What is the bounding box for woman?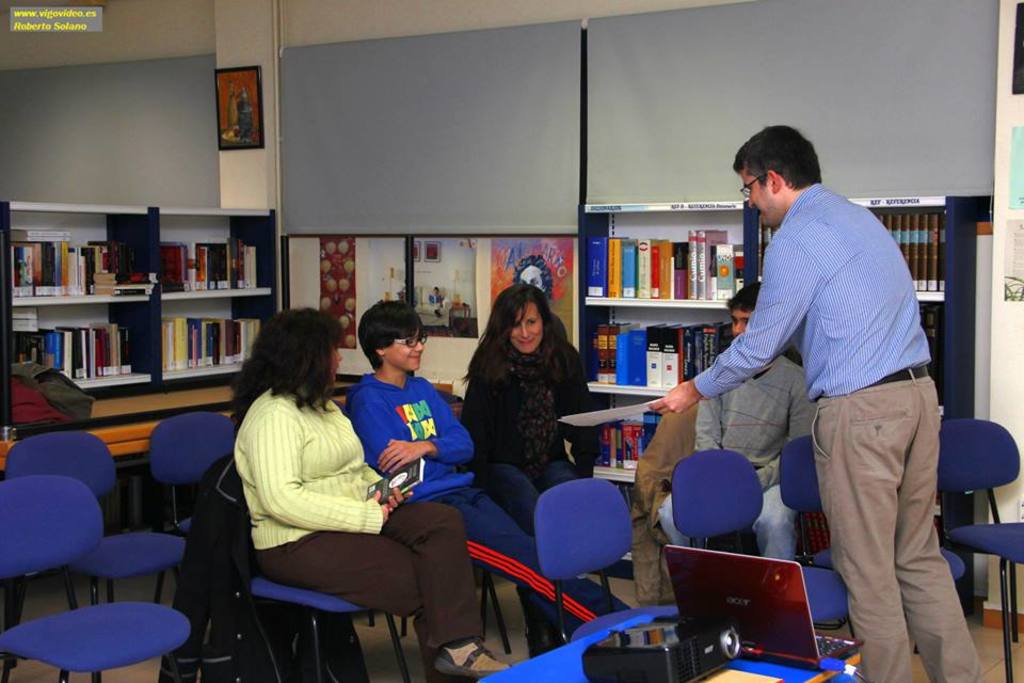
bbox=(460, 282, 589, 512).
